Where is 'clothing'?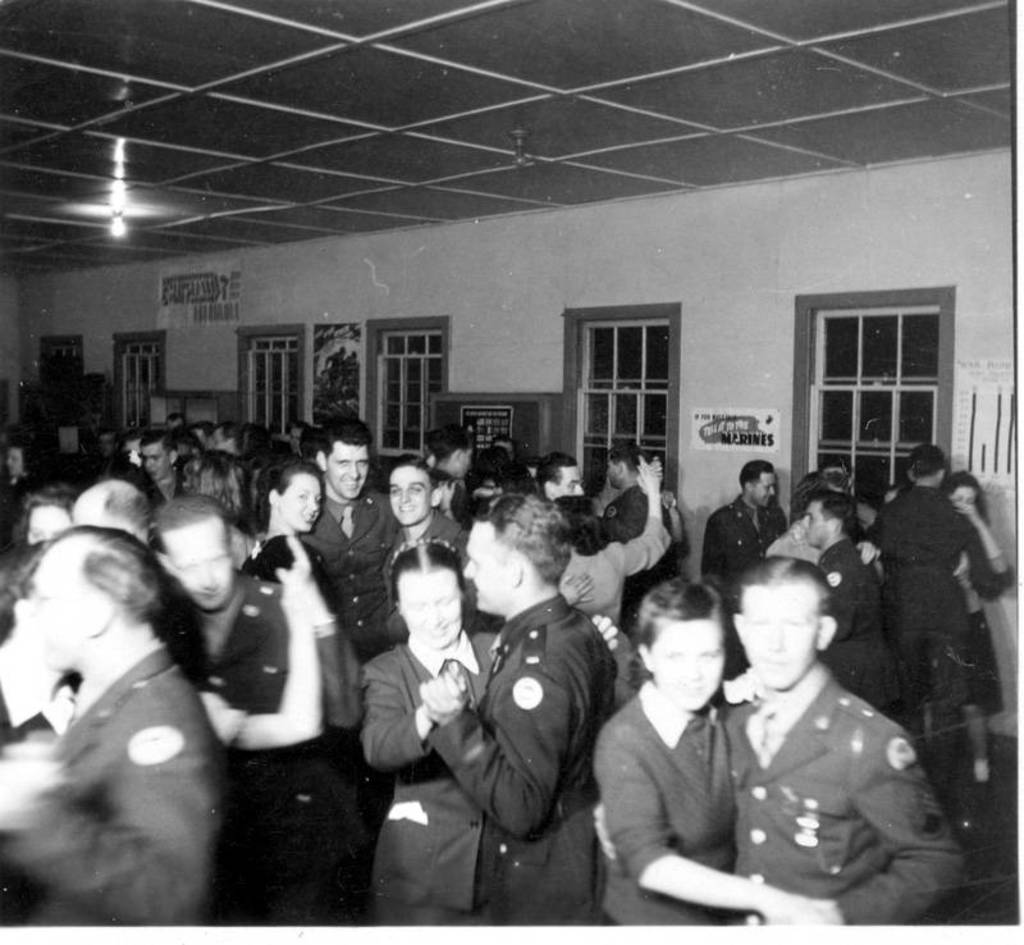
detection(589, 676, 736, 935).
